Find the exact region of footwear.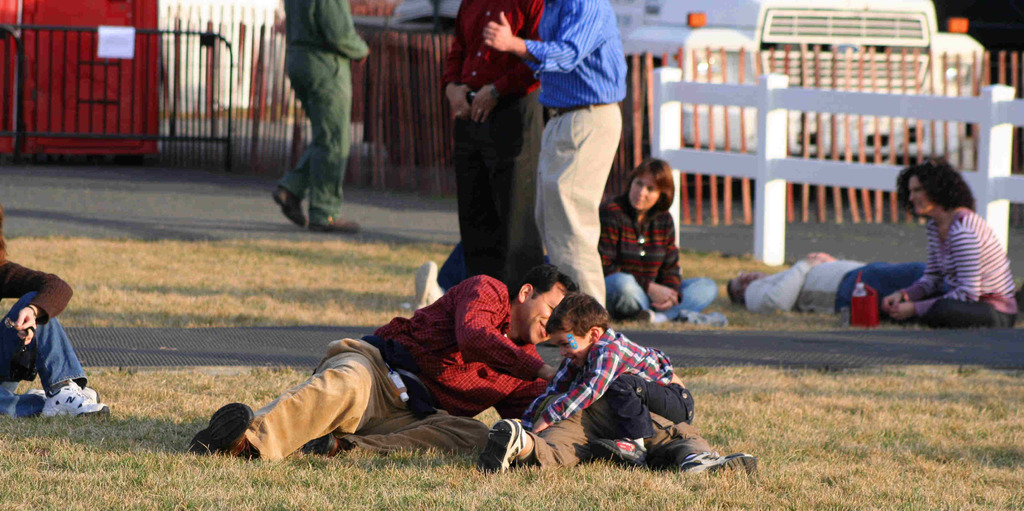
Exact region: select_region(36, 385, 104, 406).
